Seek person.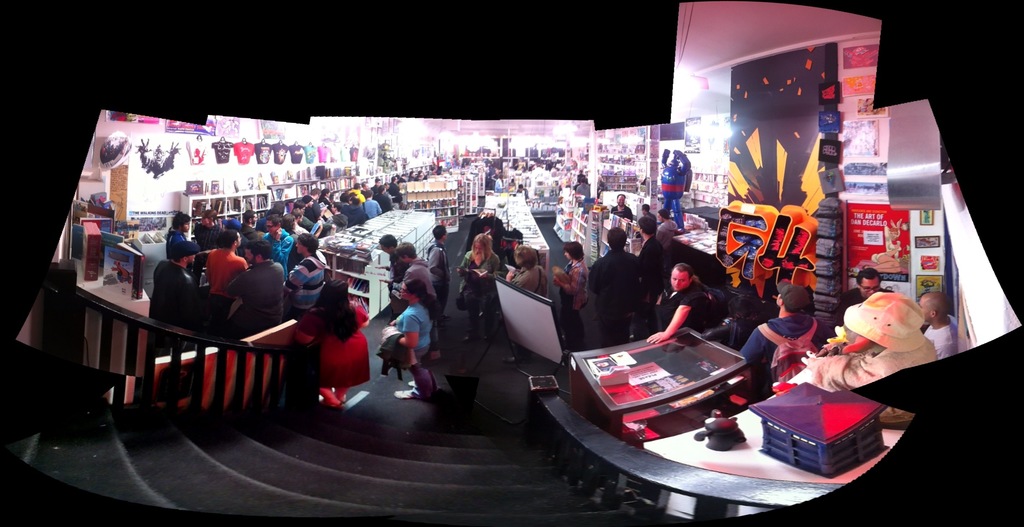
<region>279, 229, 329, 324</region>.
